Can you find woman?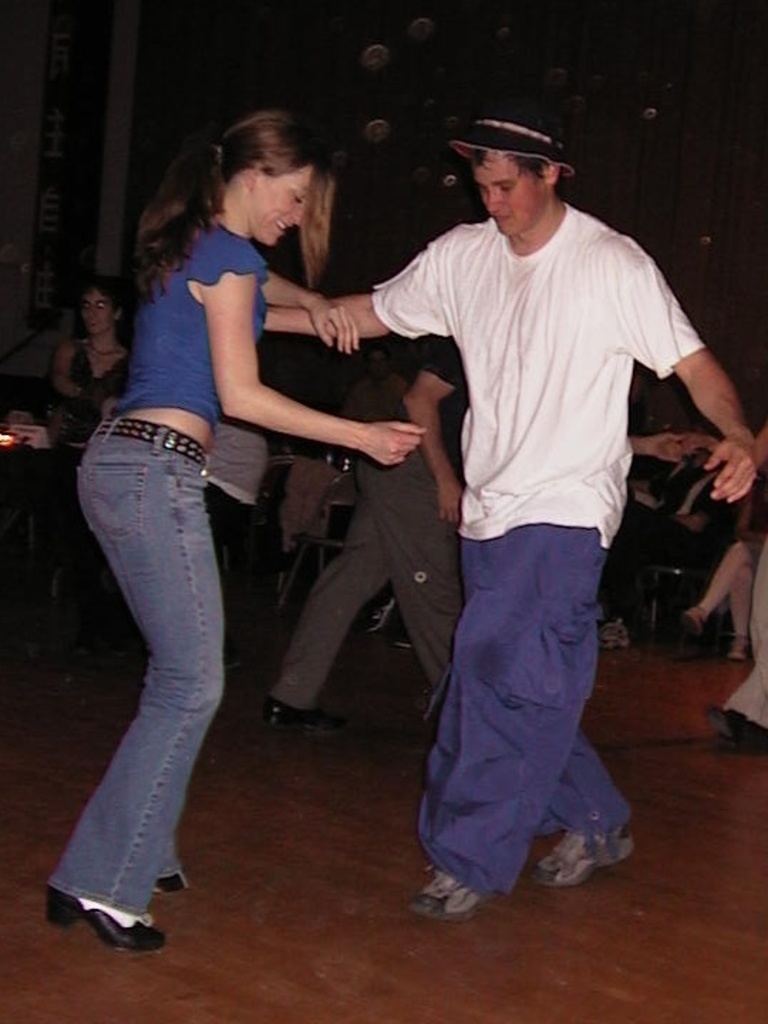
Yes, bounding box: {"left": 60, "top": 70, "right": 351, "bottom": 959}.
